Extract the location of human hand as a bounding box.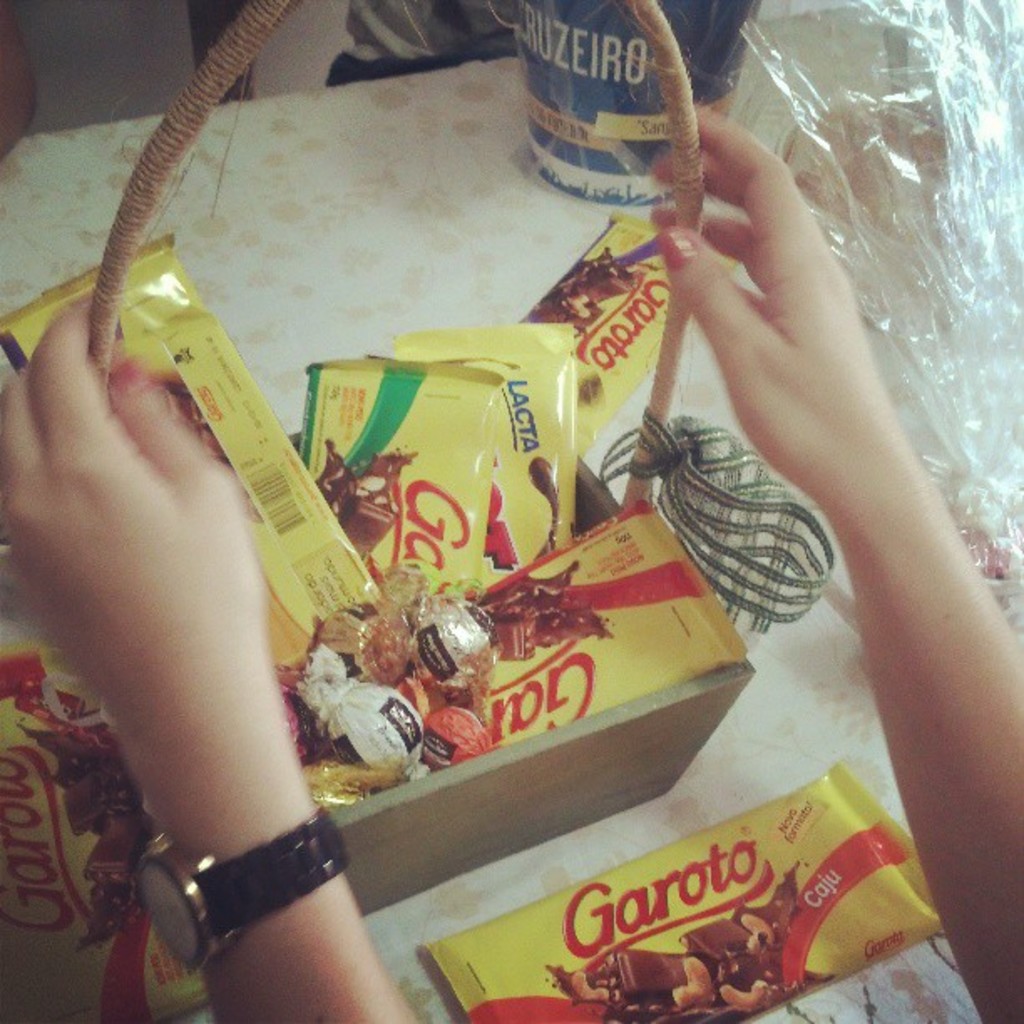
644, 85, 997, 868.
